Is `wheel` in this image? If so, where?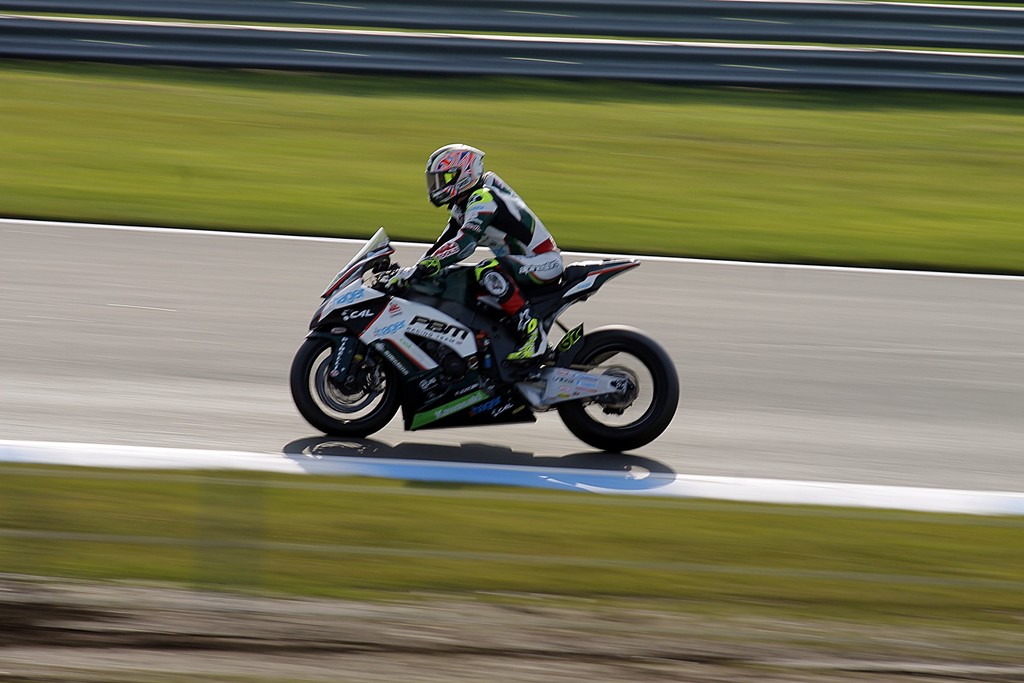
Yes, at (287,320,396,440).
